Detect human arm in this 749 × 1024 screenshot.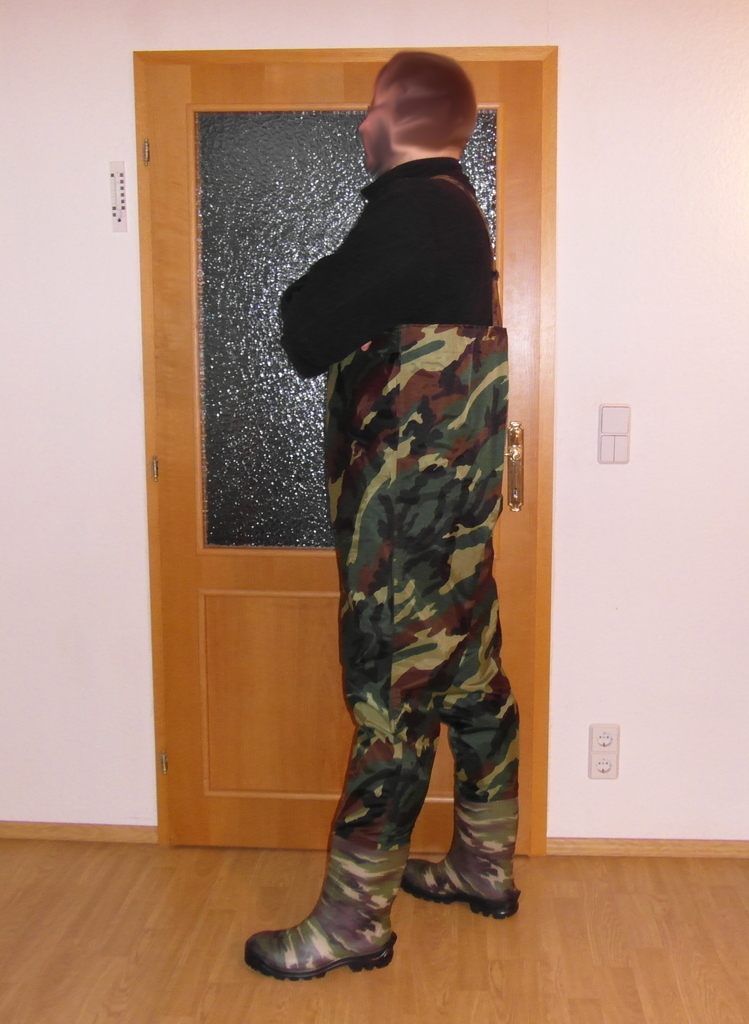
Detection: [x1=288, y1=164, x2=469, y2=375].
